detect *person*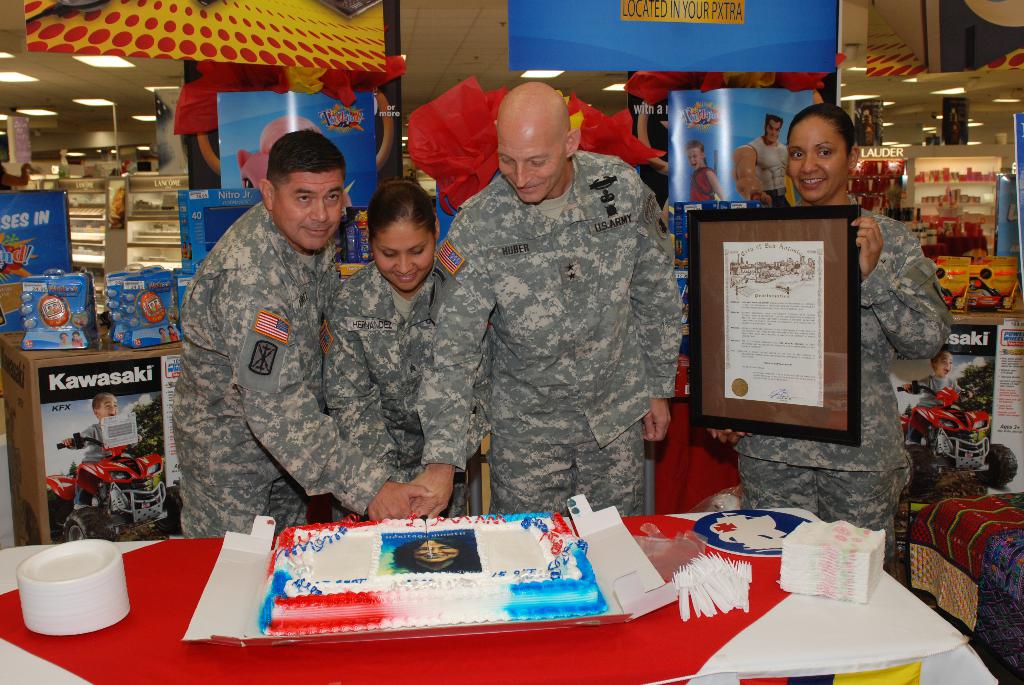
pyautogui.locateOnScreen(736, 106, 796, 213)
